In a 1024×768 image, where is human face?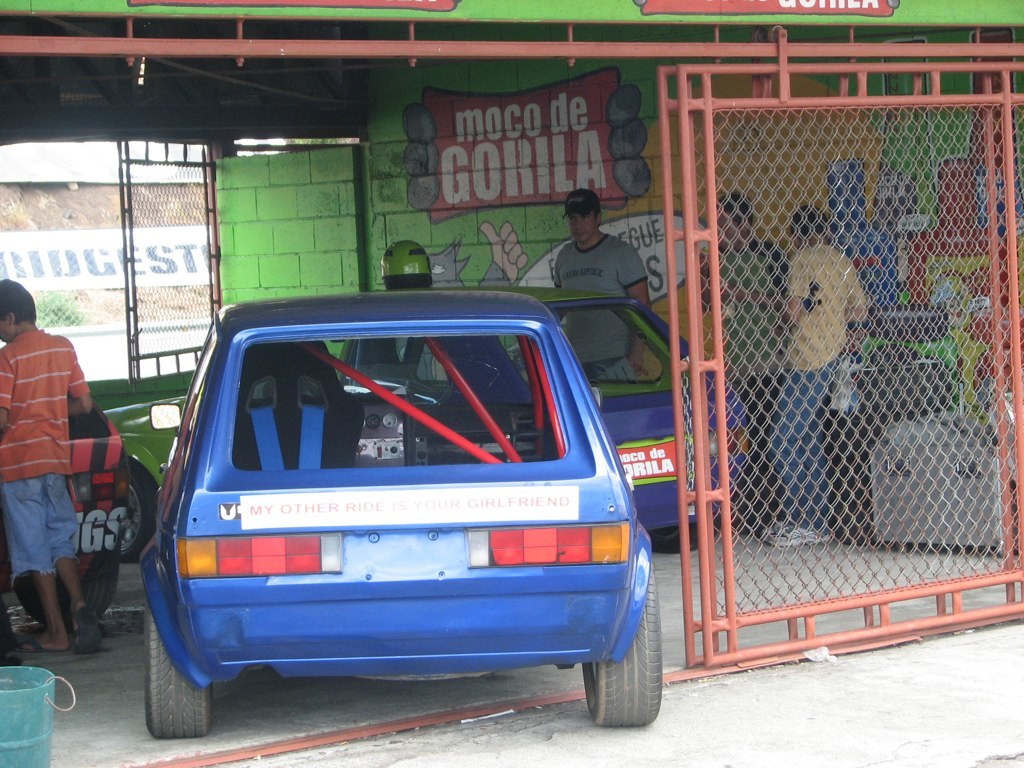
(left=564, top=208, right=599, bottom=243).
